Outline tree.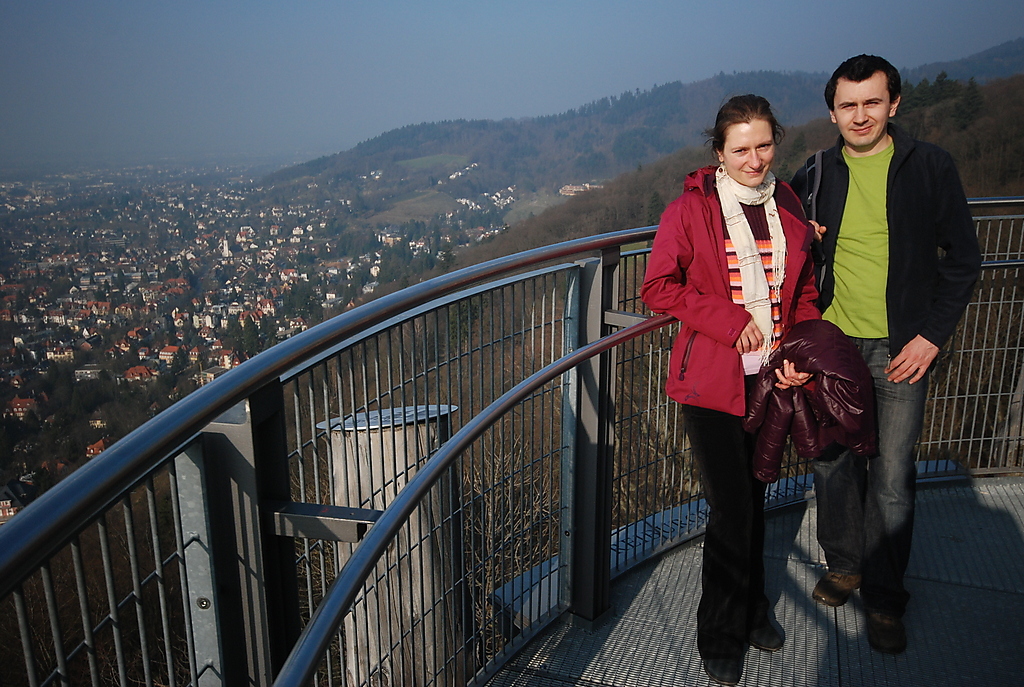
Outline: box=[636, 184, 674, 252].
